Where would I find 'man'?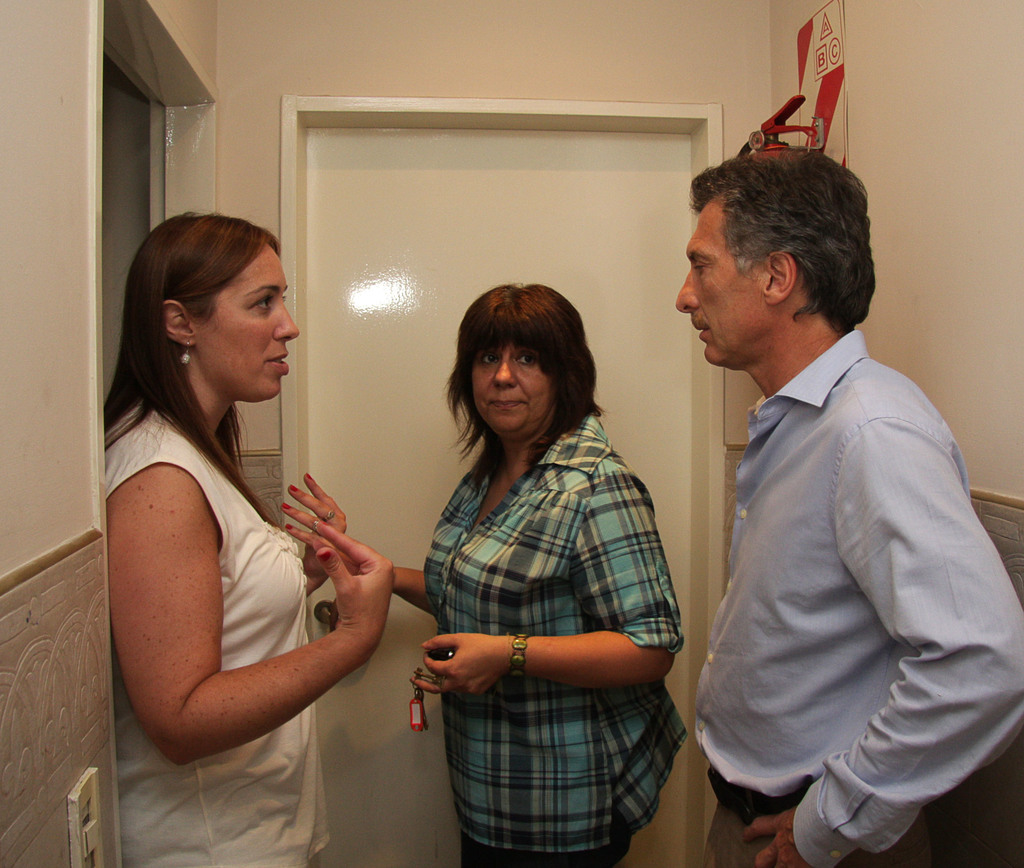
At x1=651, y1=141, x2=1007, y2=858.
